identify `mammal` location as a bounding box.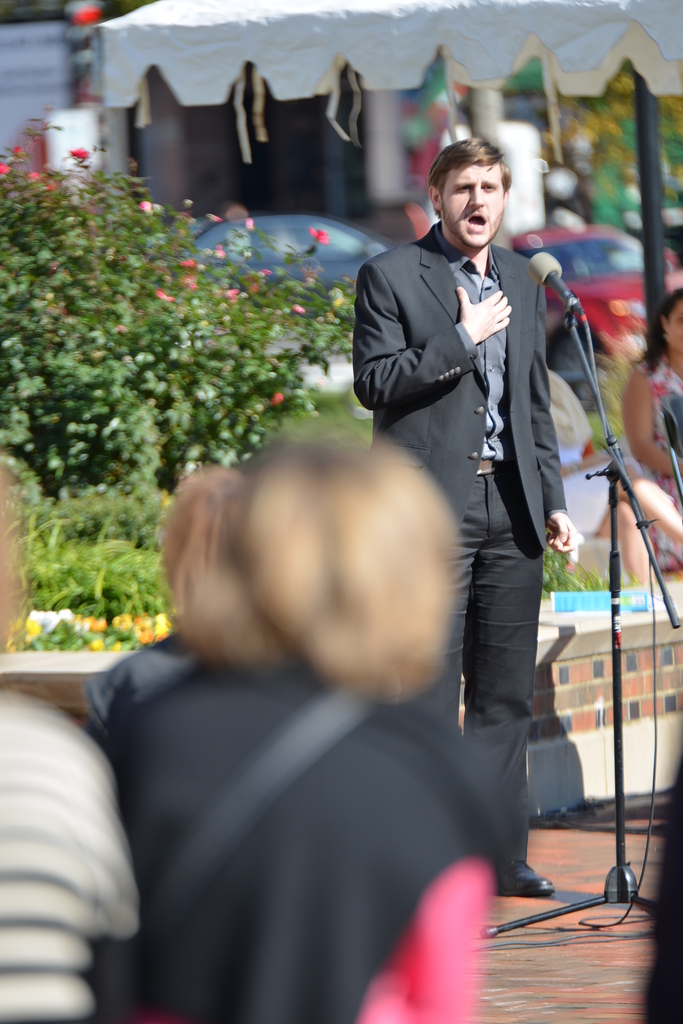
<bbox>542, 367, 682, 593</bbox>.
